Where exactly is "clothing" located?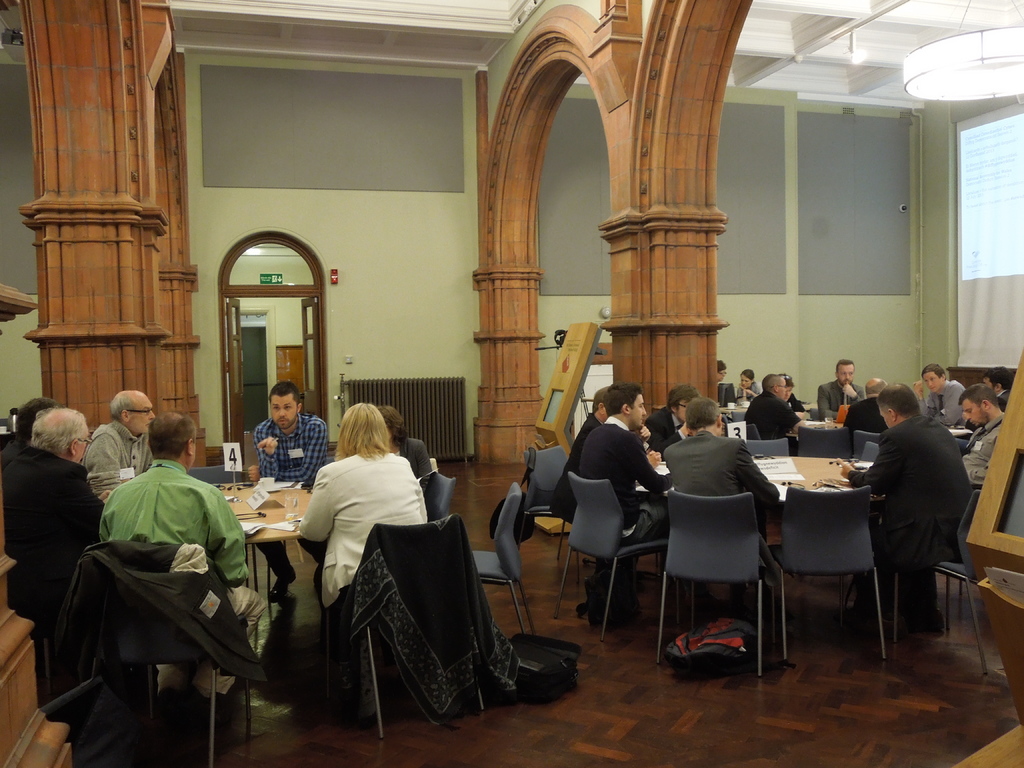
Its bounding box is bbox=(816, 379, 862, 421).
